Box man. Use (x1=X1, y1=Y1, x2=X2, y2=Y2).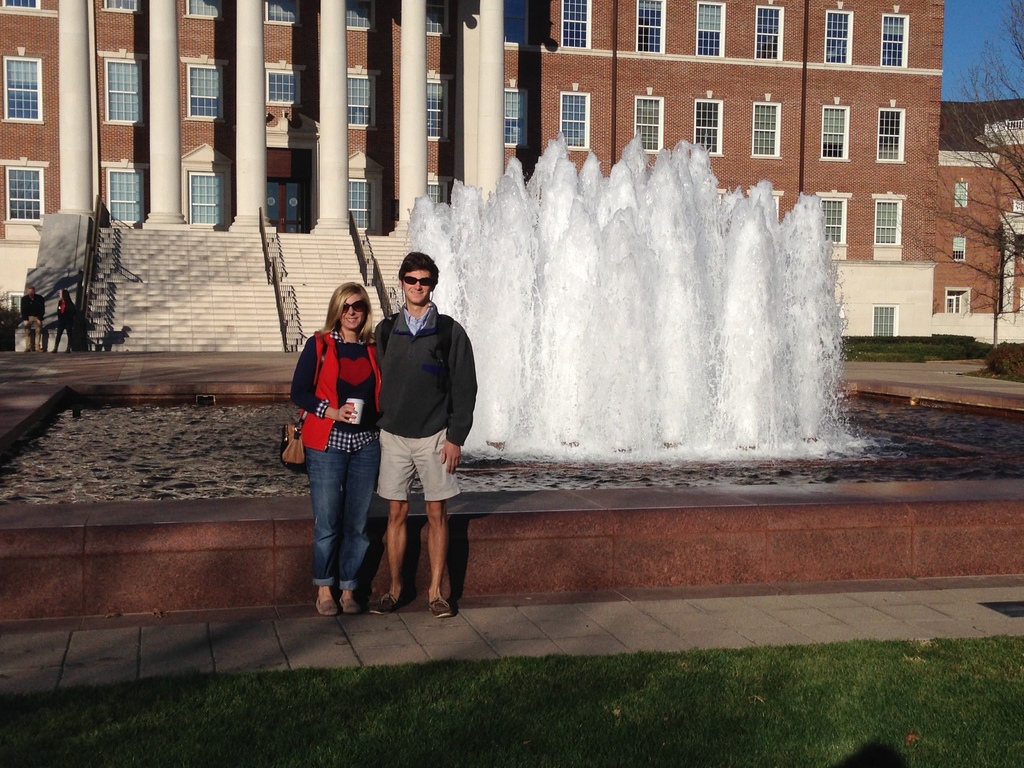
(x1=375, y1=255, x2=479, y2=621).
